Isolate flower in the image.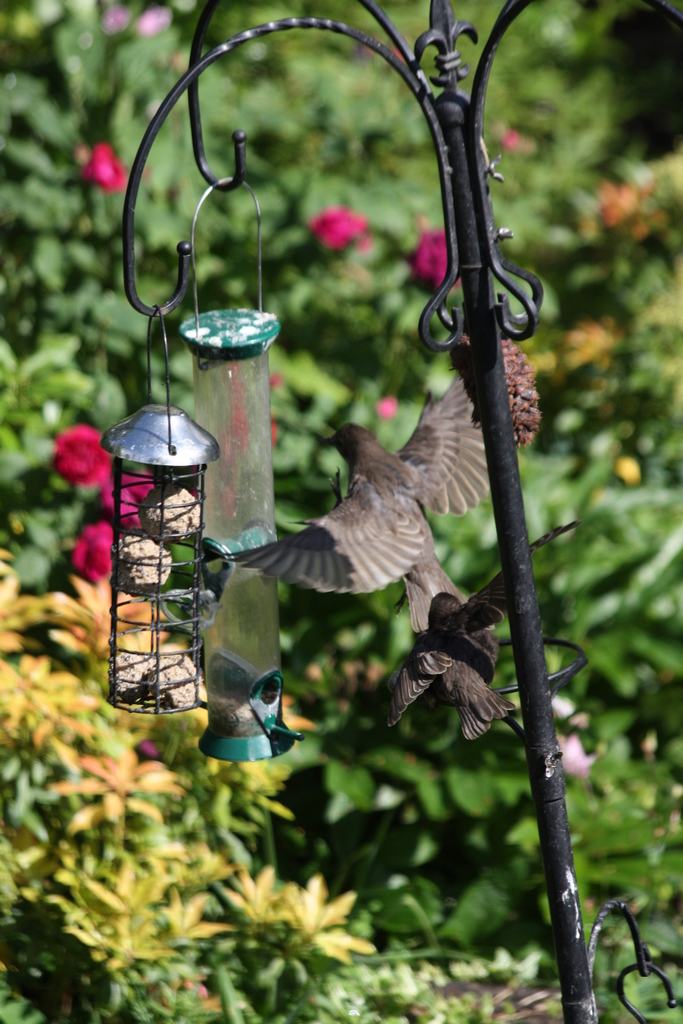
Isolated region: pyautogui.locateOnScreen(388, 42, 407, 63).
